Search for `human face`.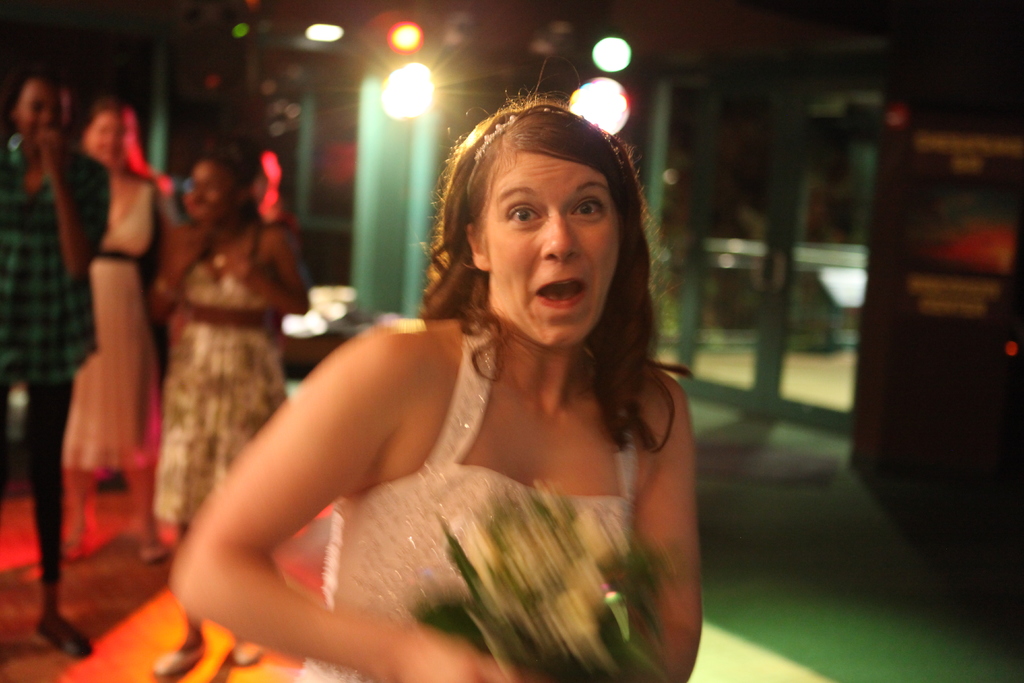
Found at bbox=(83, 119, 129, 168).
